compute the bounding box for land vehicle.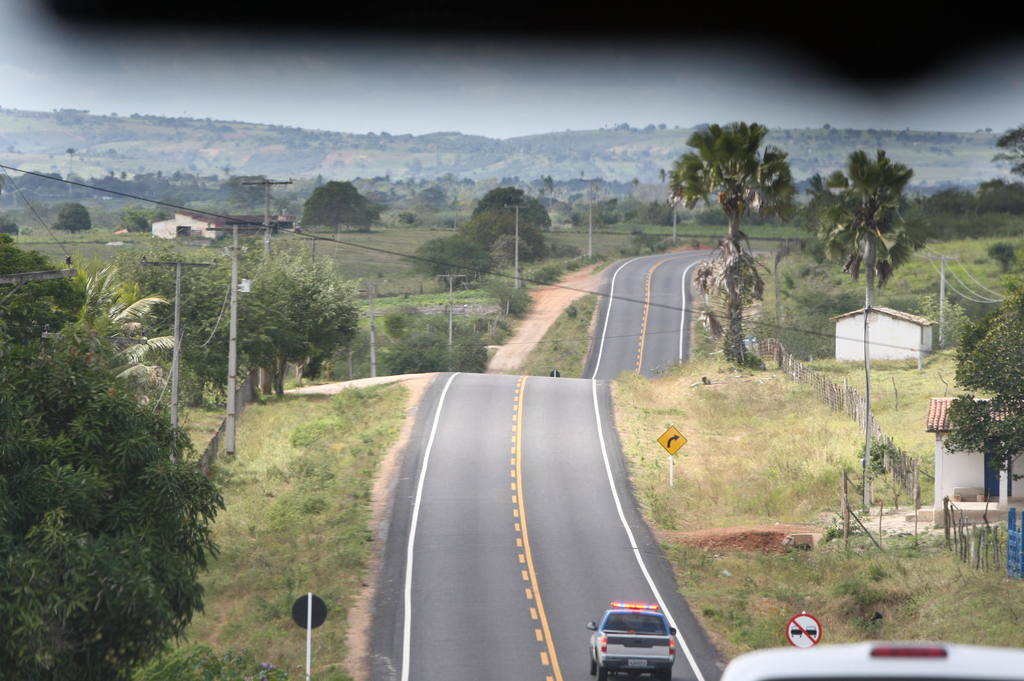
(x1=602, y1=596, x2=686, y2=678).
